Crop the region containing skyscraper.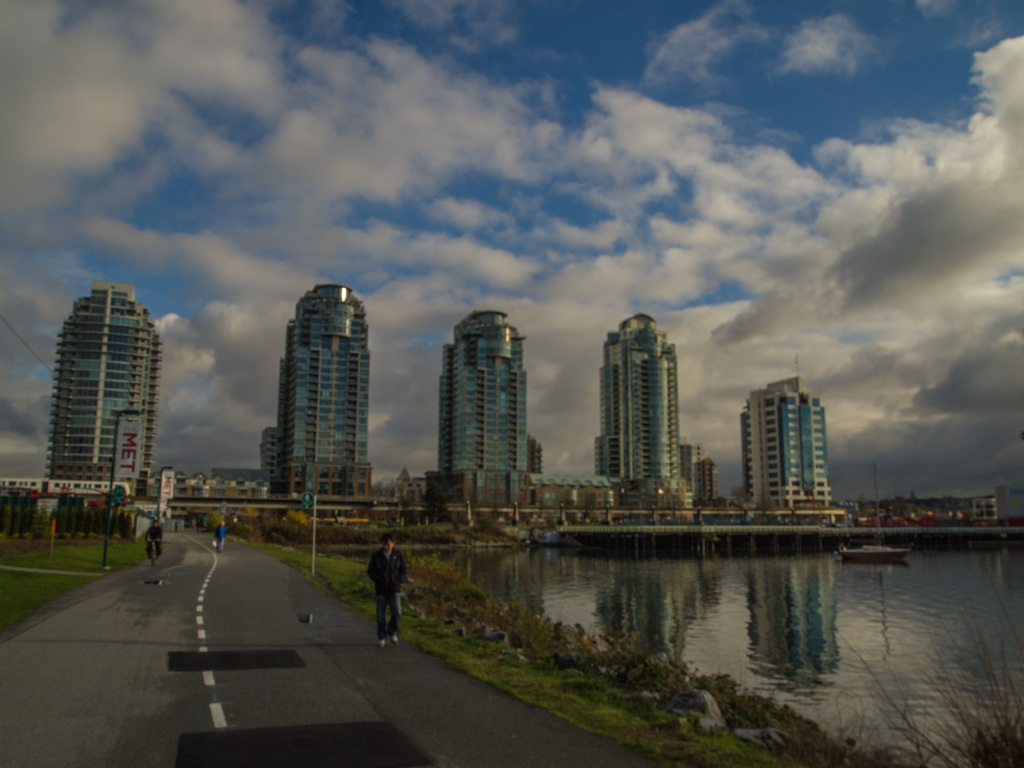
Crop region: <bbox>437, 303, 551, 516</bbox>.
